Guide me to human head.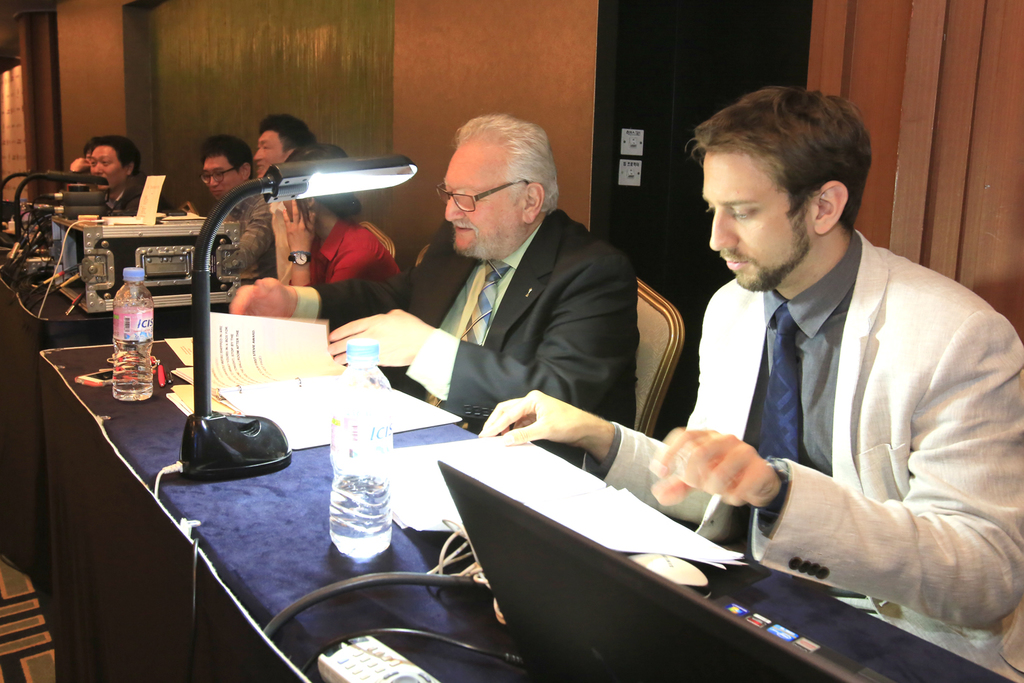
Guidance: detection(285, 143, 366, 230).
